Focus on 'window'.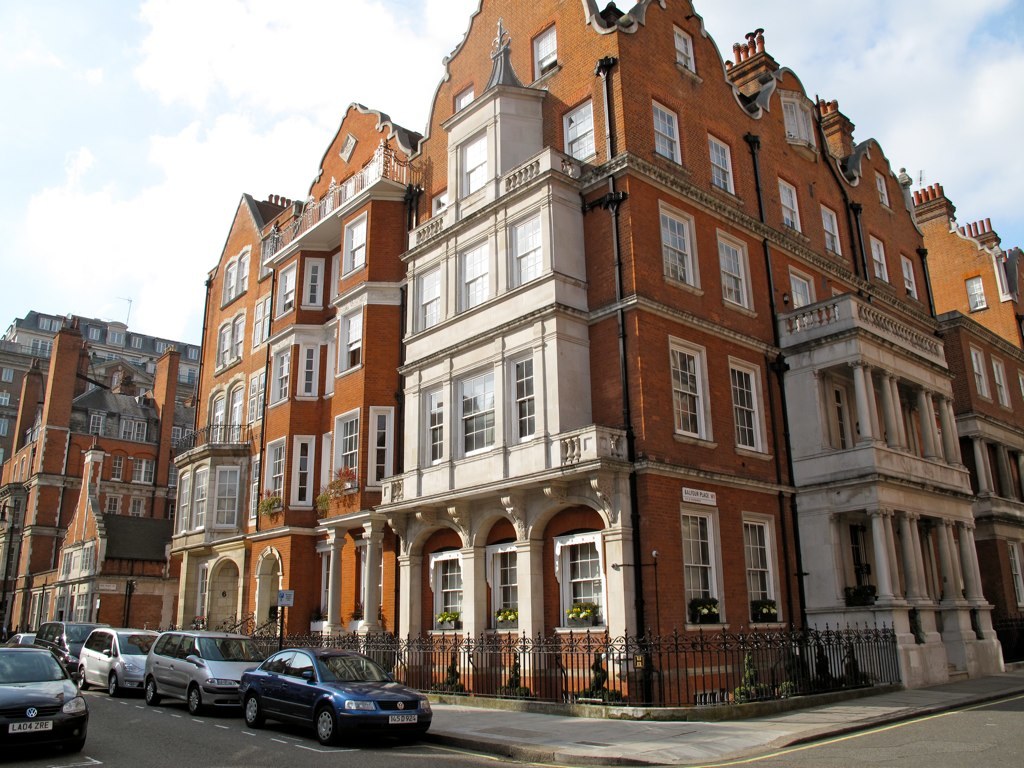
Focused at Rect(548, 530, 612, 626).
